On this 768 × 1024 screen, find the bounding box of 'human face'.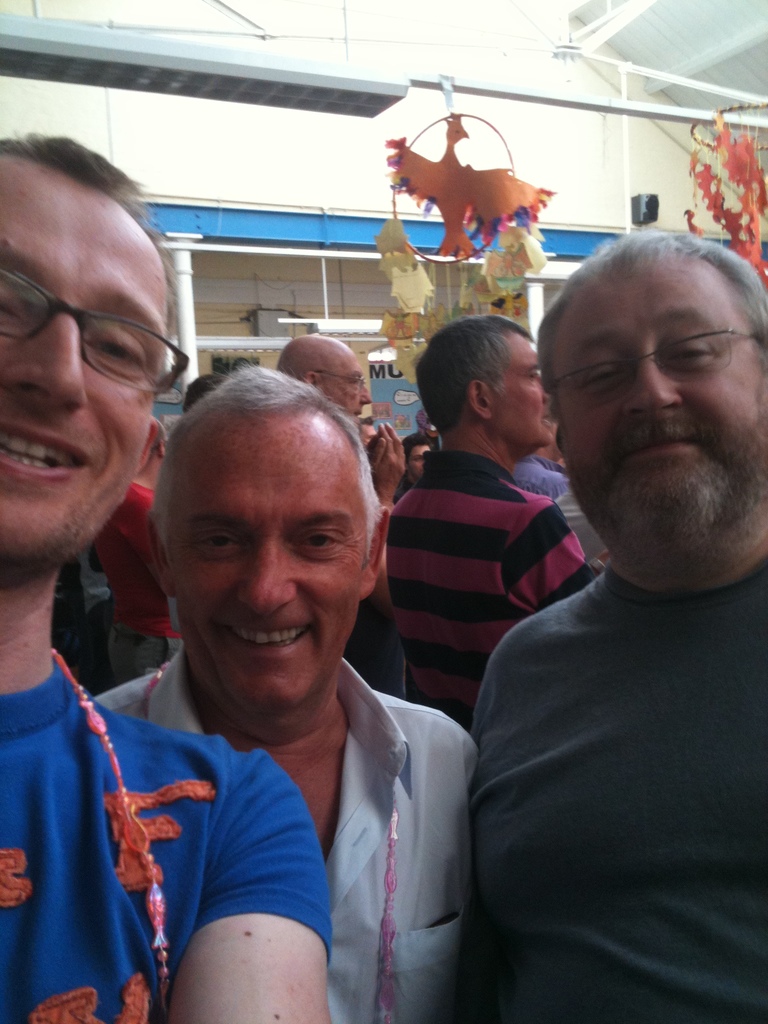
Bounding box: (495,342,555,444).
